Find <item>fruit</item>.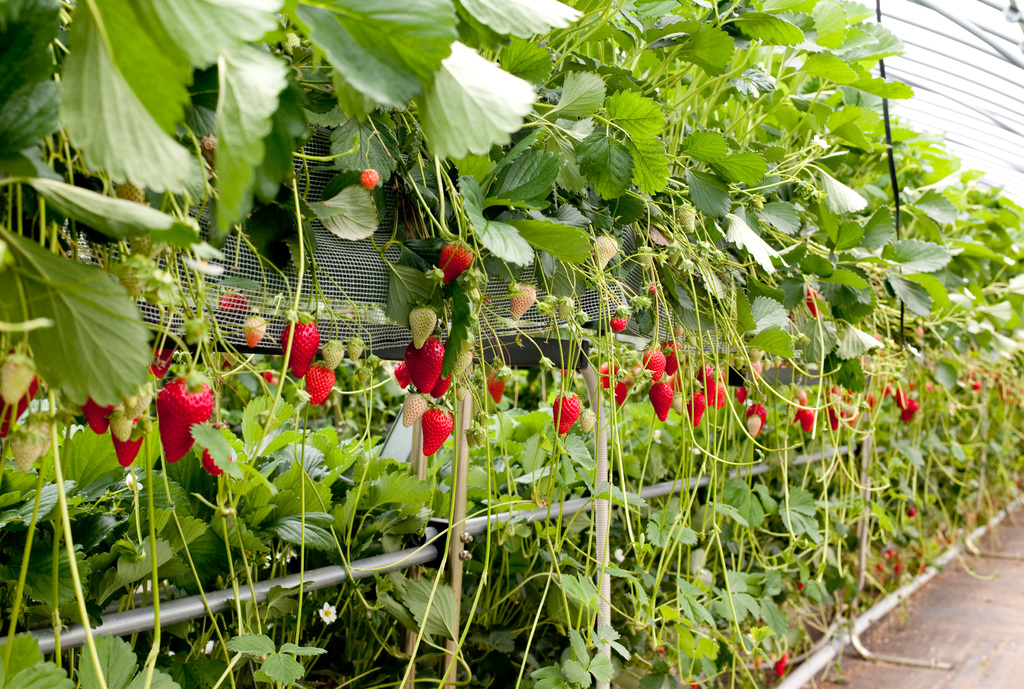
box(200, 448, 232, 480).
